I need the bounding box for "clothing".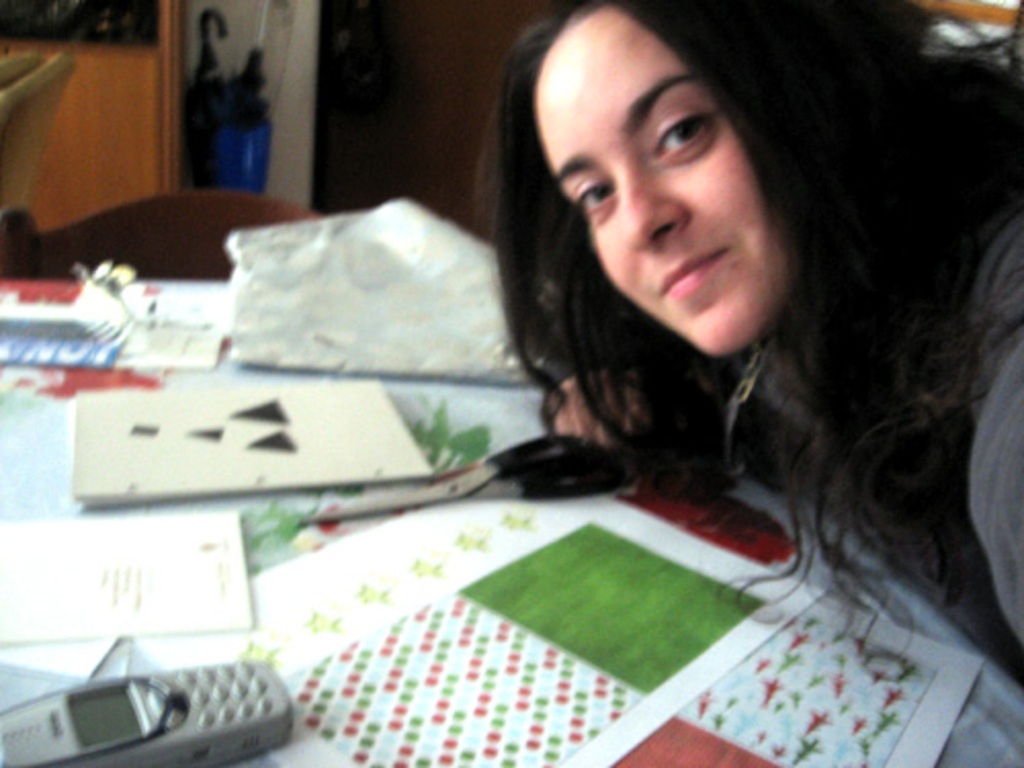
Here it is: <region>696, 104, 1022, 682</region>.
